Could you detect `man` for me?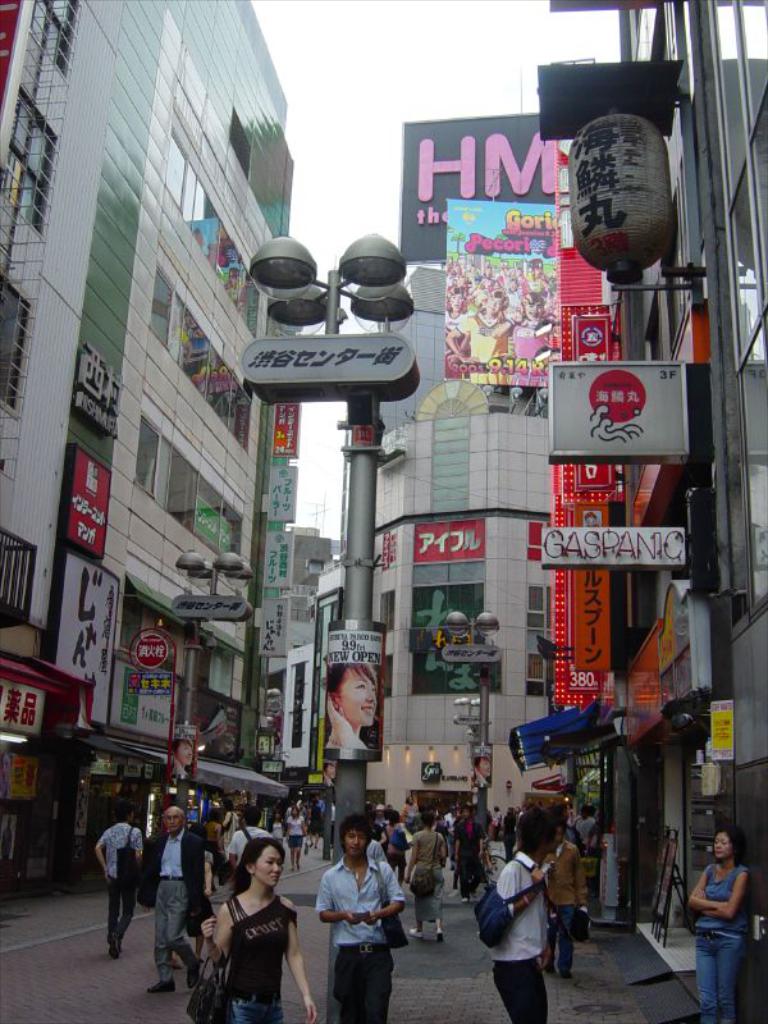
Detection result: [474,808,549,1023].
